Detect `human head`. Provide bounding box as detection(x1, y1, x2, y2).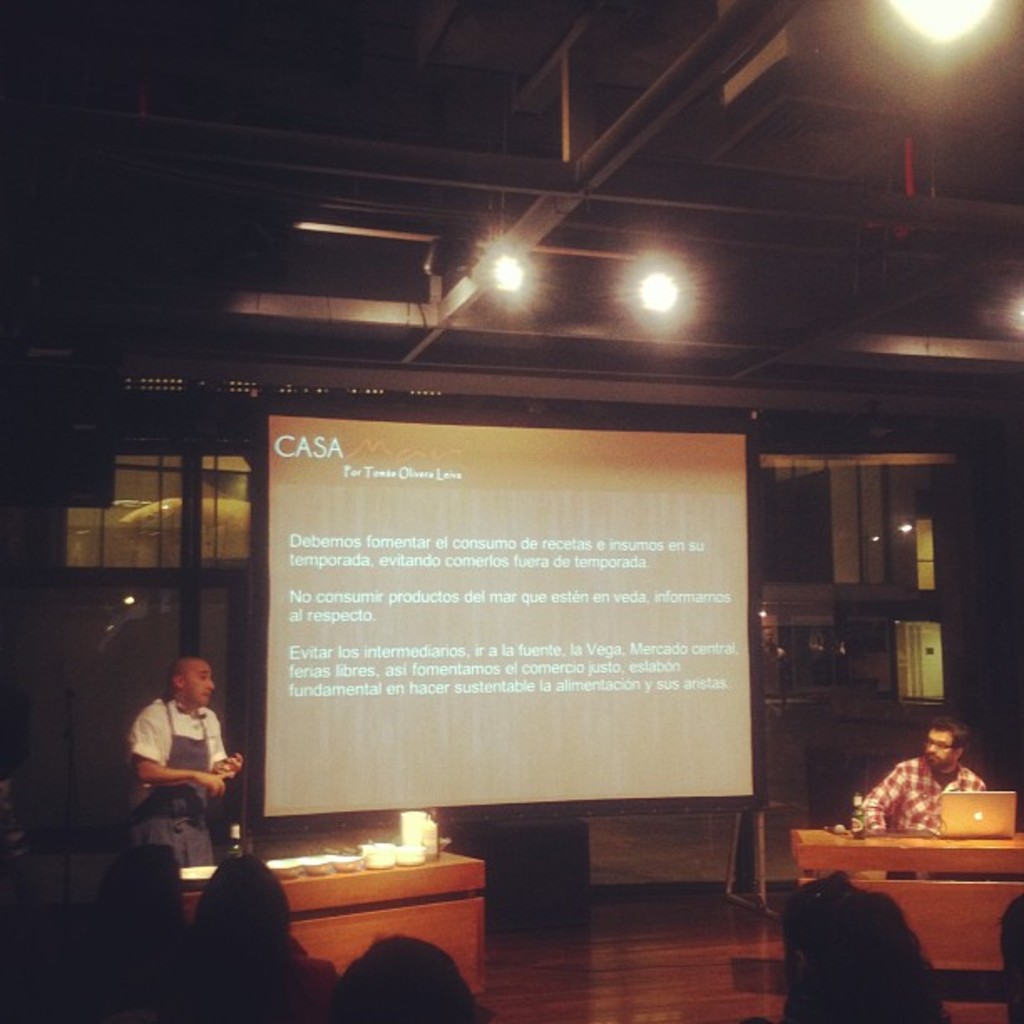
detection(177, 658, 216, 701).
